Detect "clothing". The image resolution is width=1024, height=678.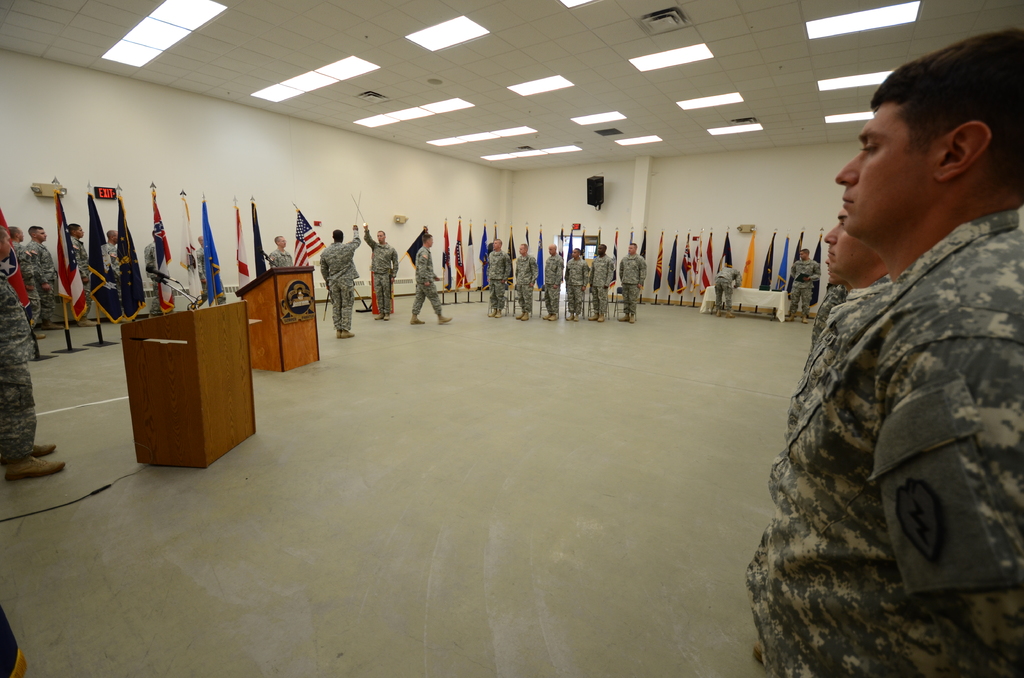
crop(488, 248, 511, 309).
